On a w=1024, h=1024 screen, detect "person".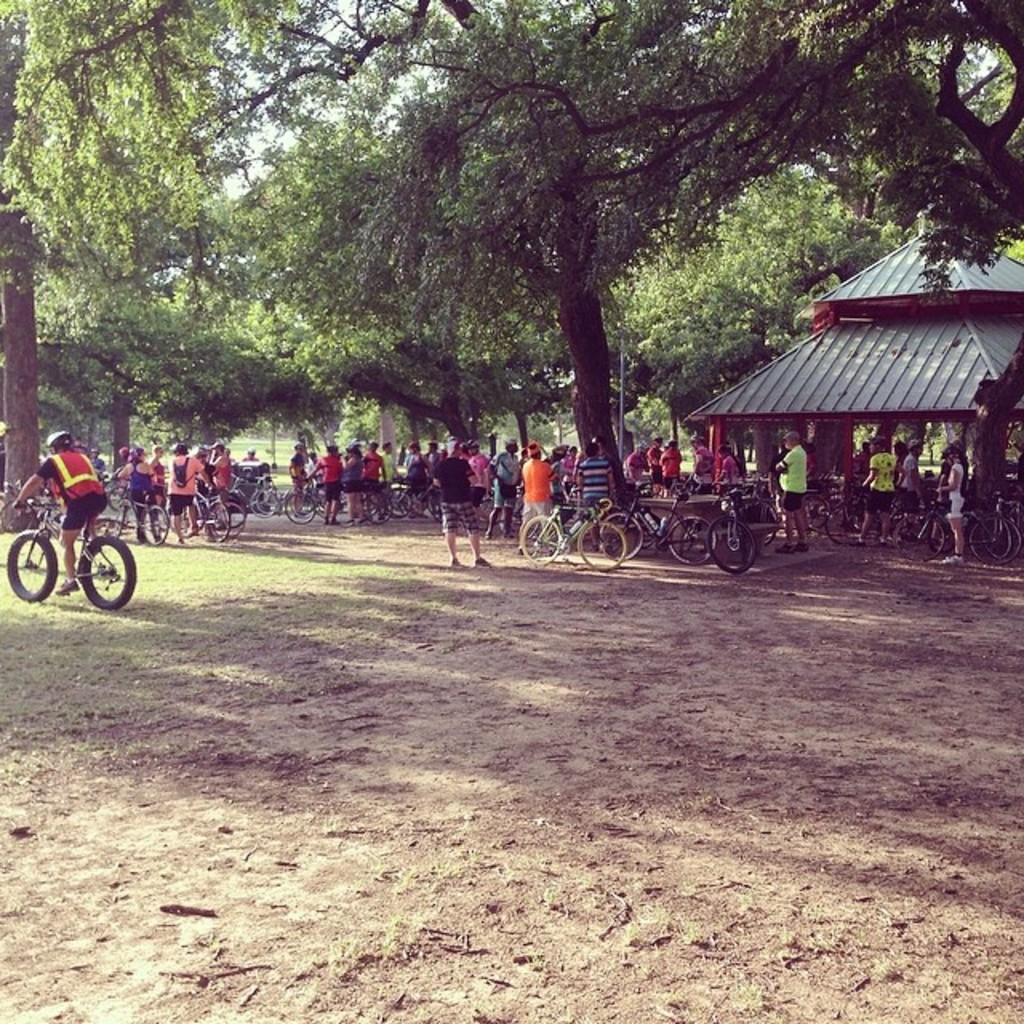
bbox=[365, 432, 390, 510].
